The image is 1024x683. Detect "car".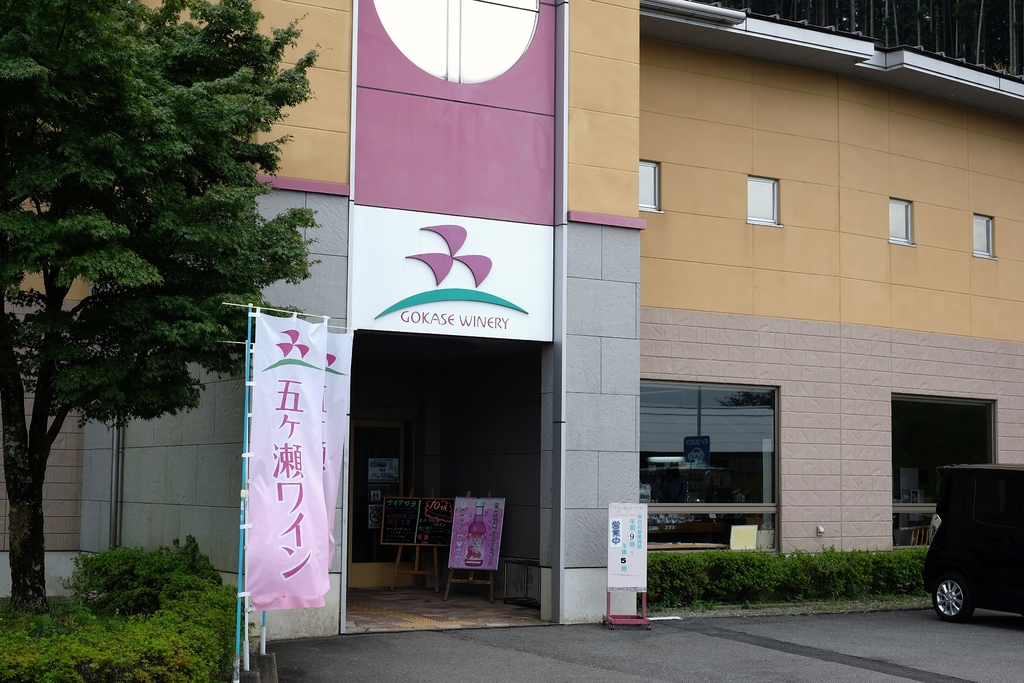
Detection: x1=922, y1=469, x2=1018, y2=638.
